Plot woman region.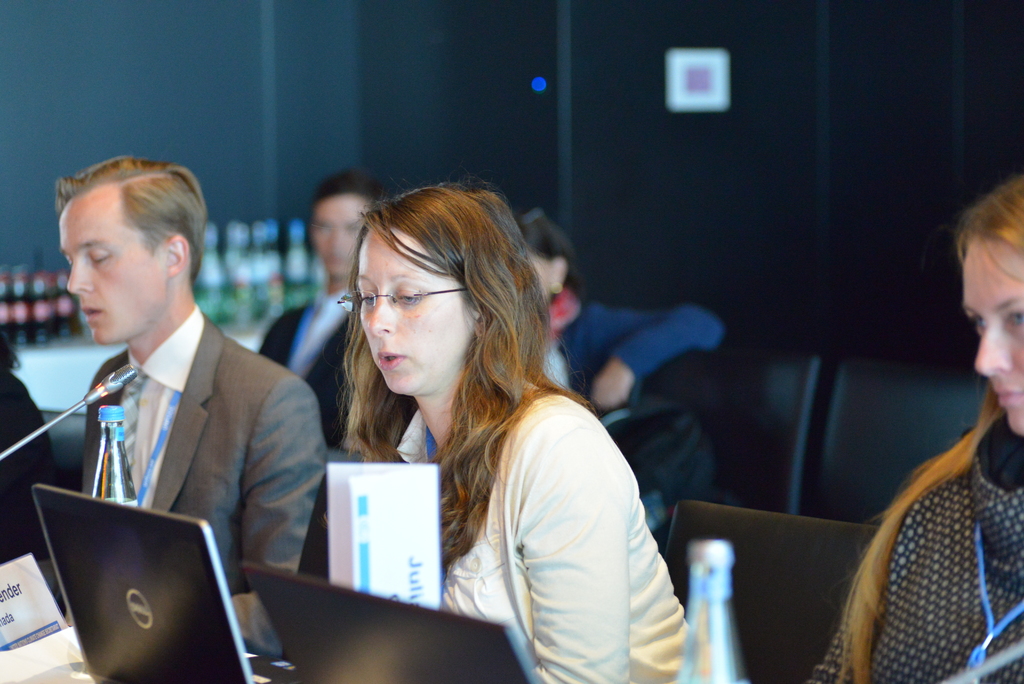
Plotted at left=801, top=167, right=1023, bottom=683.
